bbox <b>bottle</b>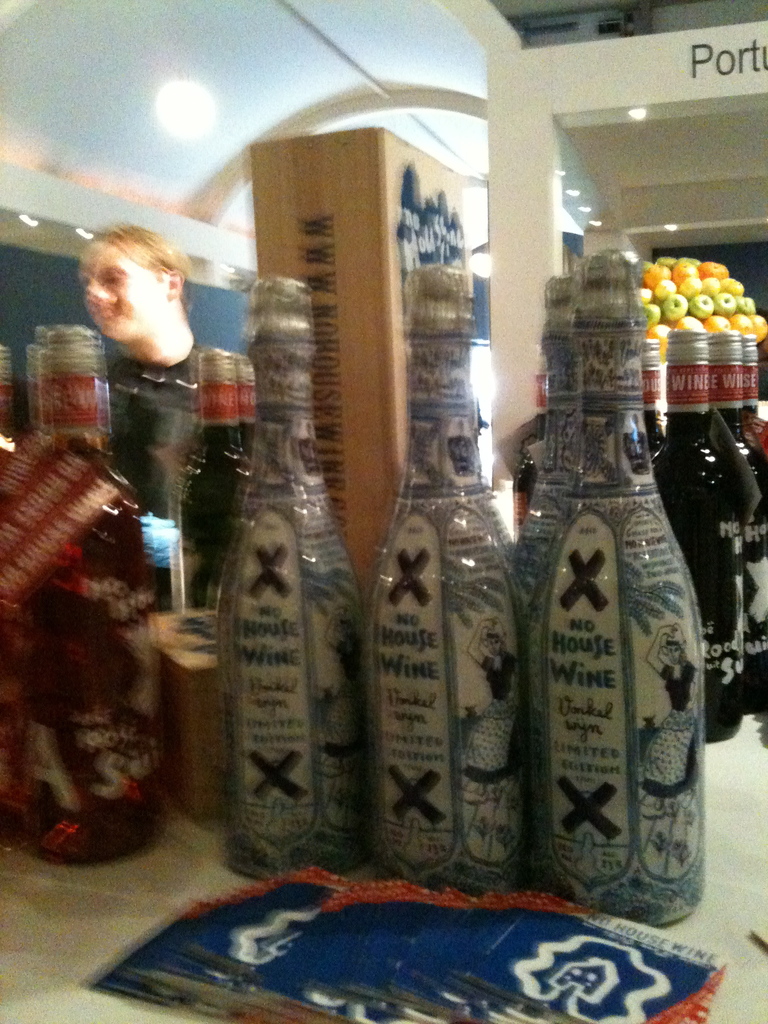
516:232:726:929
